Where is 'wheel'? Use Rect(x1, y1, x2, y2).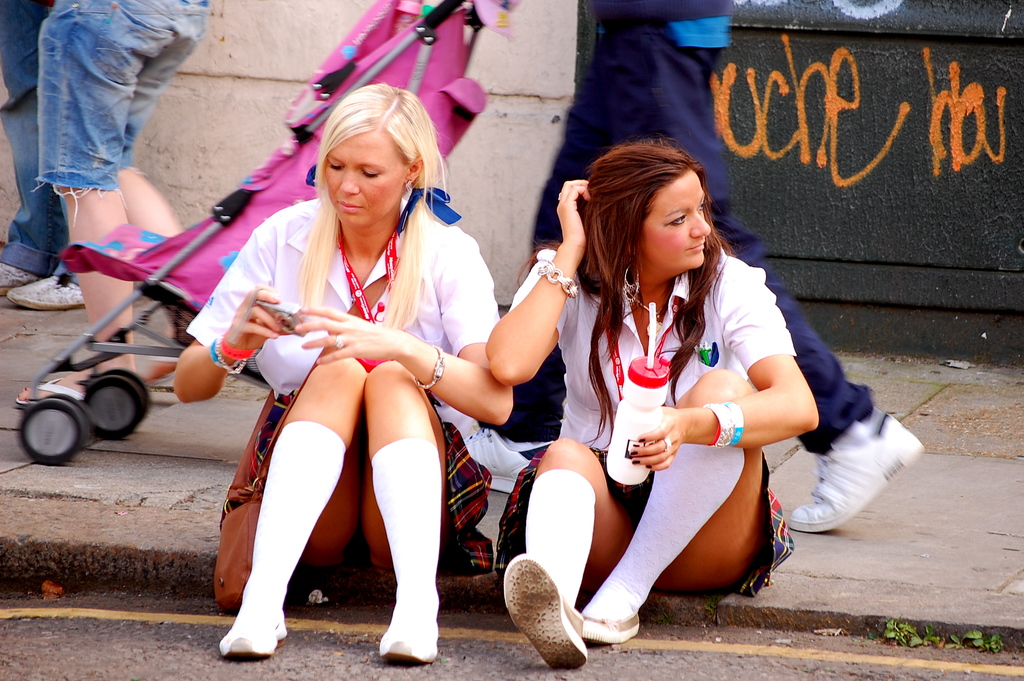
Rect(20, 400, 76, 464).
